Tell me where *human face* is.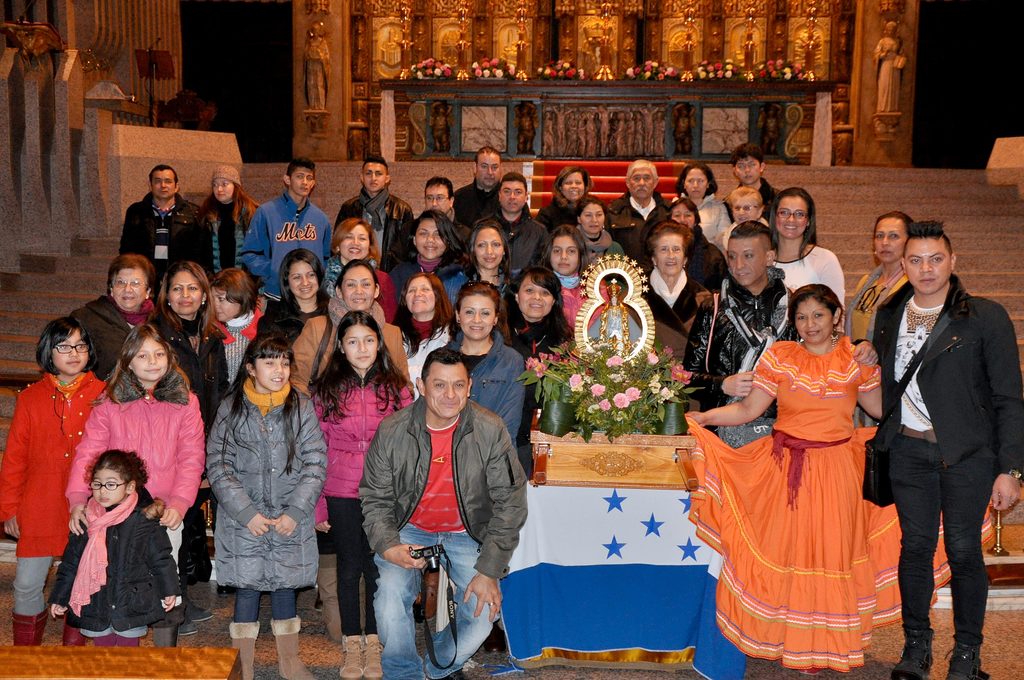
*human face* is at left=561, top=175, right=584, bottom=203.
